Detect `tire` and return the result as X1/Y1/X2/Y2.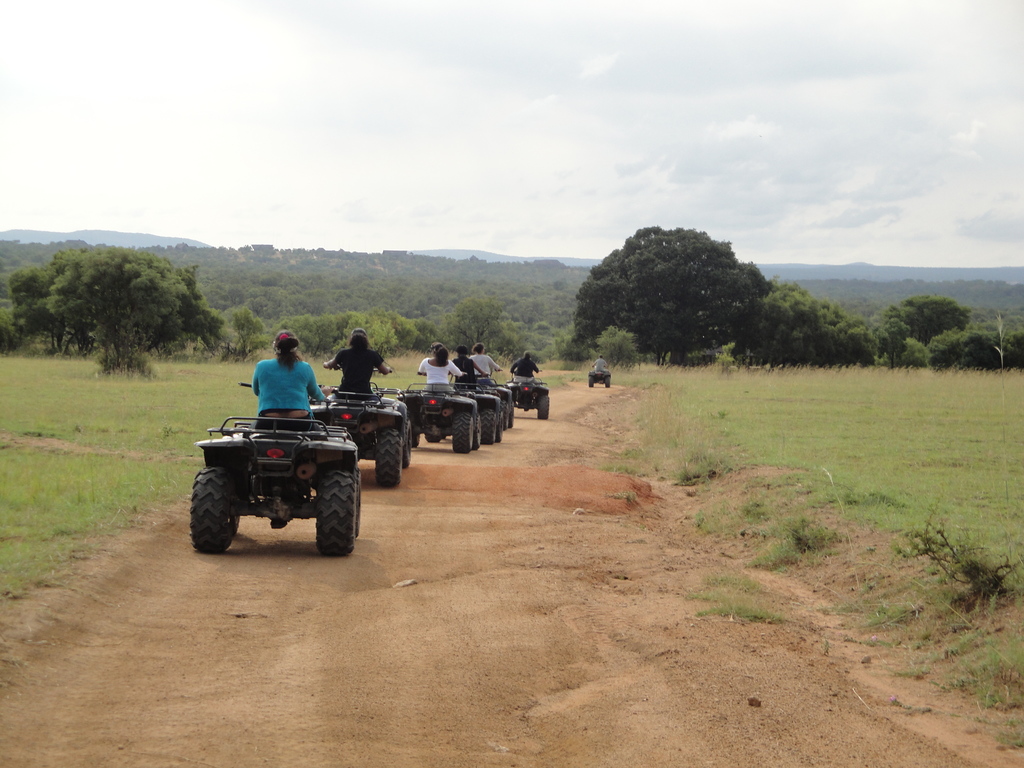
587/373/593/390.
